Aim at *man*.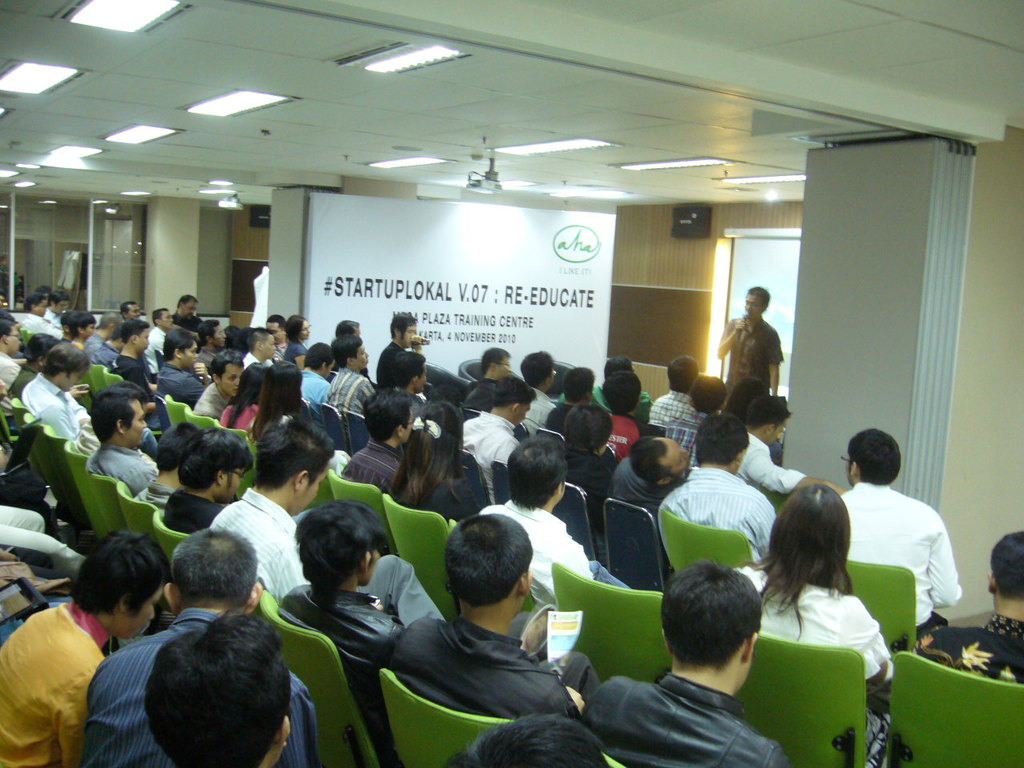
Aimed at x1=606, y1=439, x2=695, y2=522.
